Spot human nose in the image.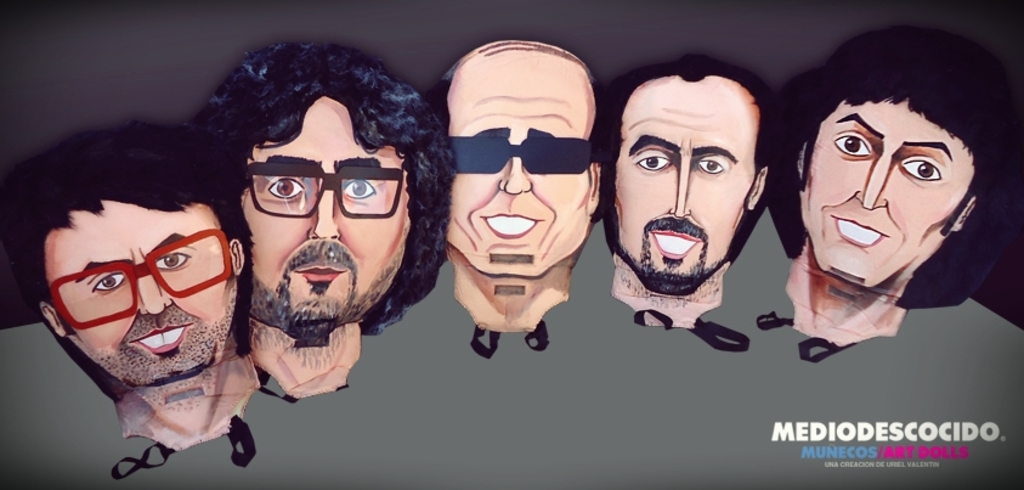
human nose found at x1=668 y1=160 x2=691 y2=218.
